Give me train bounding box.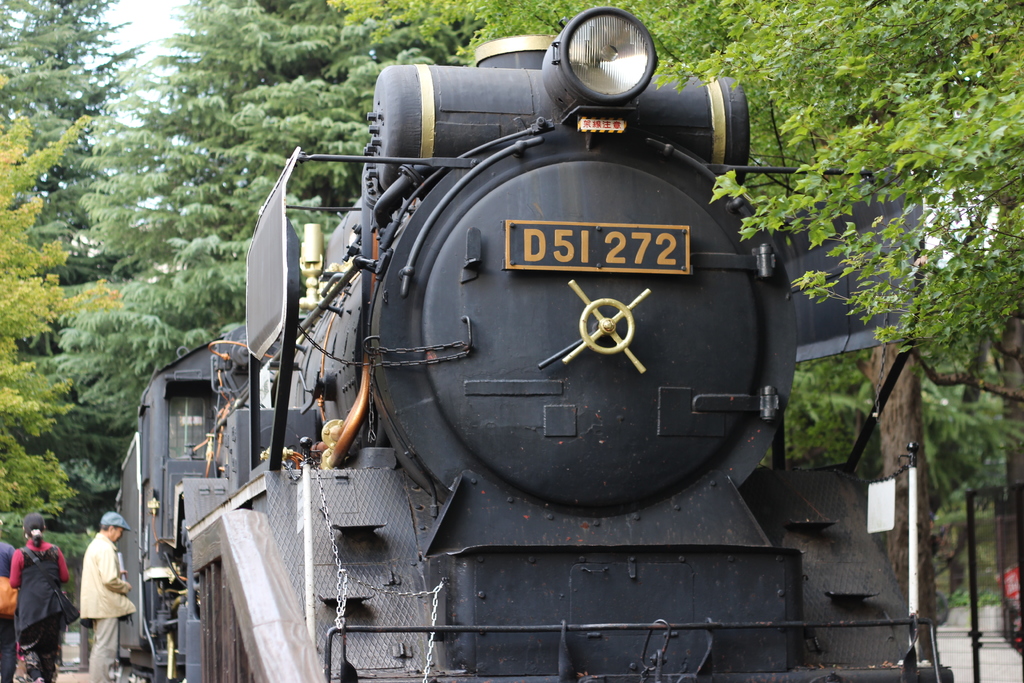
bbox=(122, 4, 951, 682).
